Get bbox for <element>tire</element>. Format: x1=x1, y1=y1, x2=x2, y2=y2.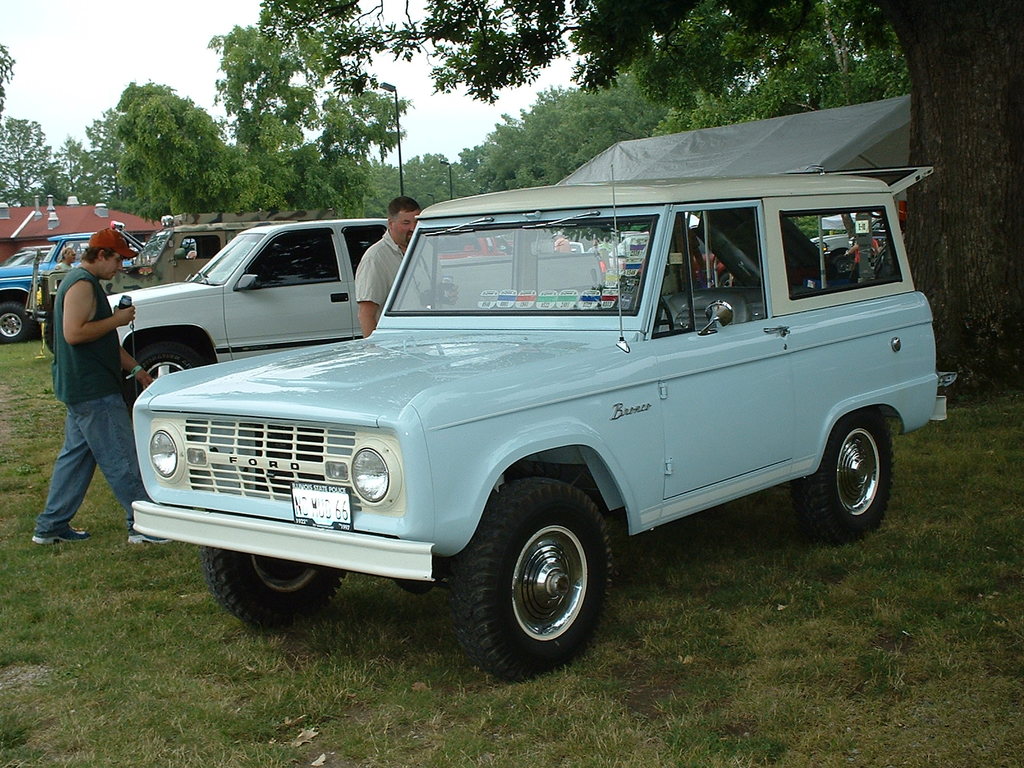
x1=126, y1=346, x2=198, y2=405.
